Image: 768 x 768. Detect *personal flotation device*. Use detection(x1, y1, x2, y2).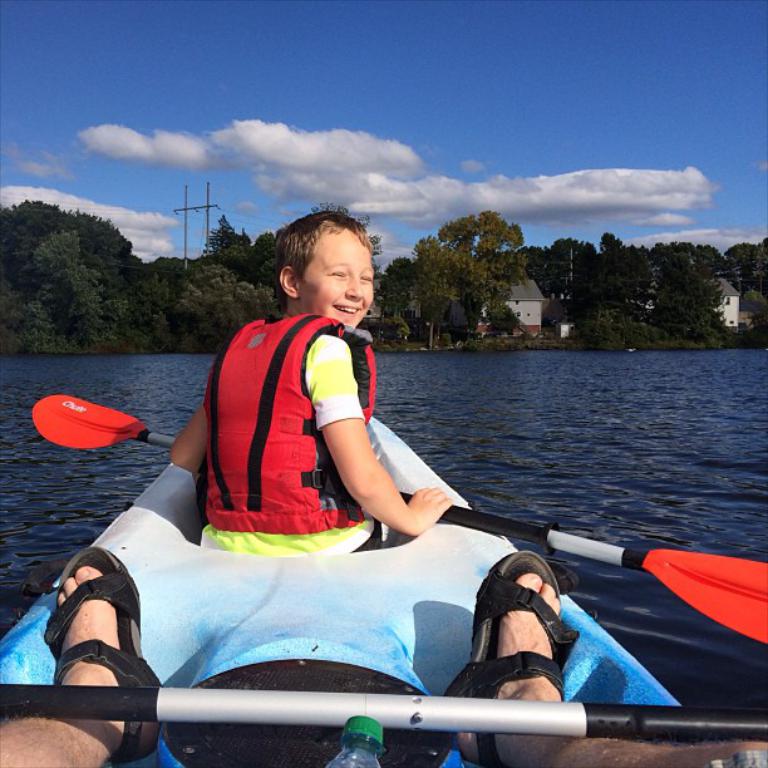
detection(203, 301, 375, 525).
